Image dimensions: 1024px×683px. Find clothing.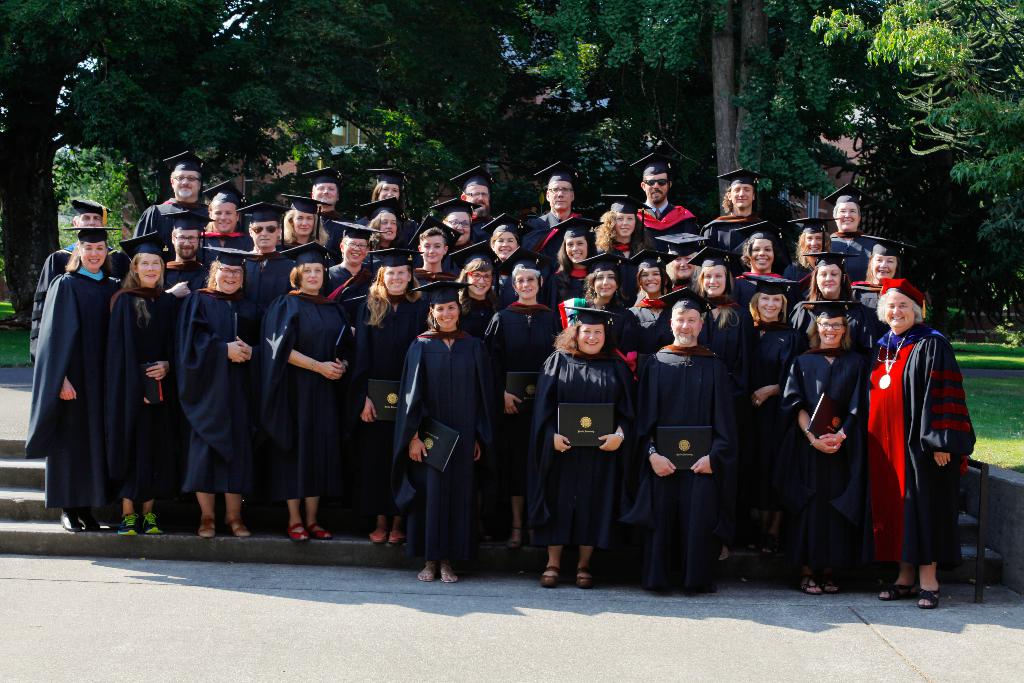
<region>96, 273, 180, 502</region>.
